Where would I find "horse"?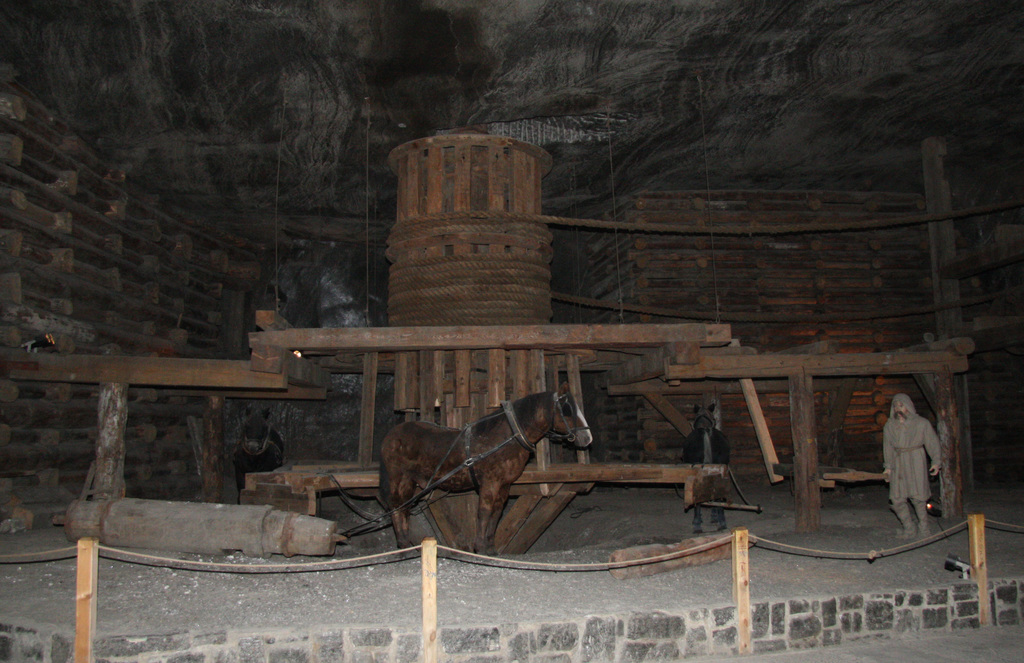
At 234 402 291 502.
